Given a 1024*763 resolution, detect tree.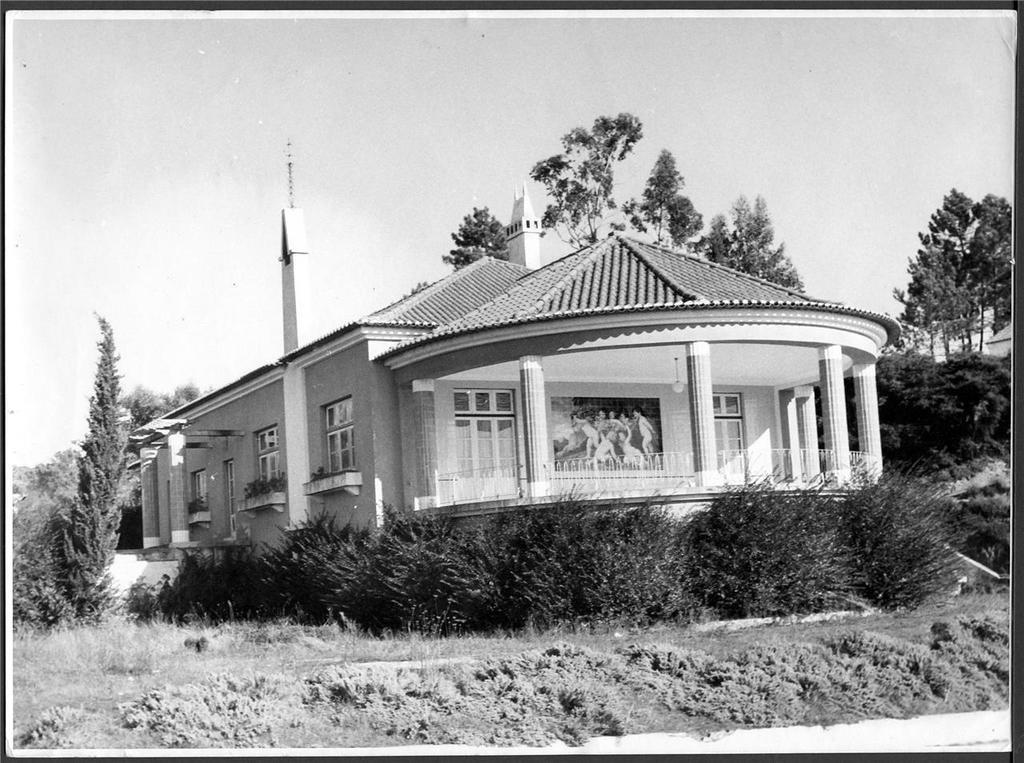
l=820, t=345, r=1013, b=477.
